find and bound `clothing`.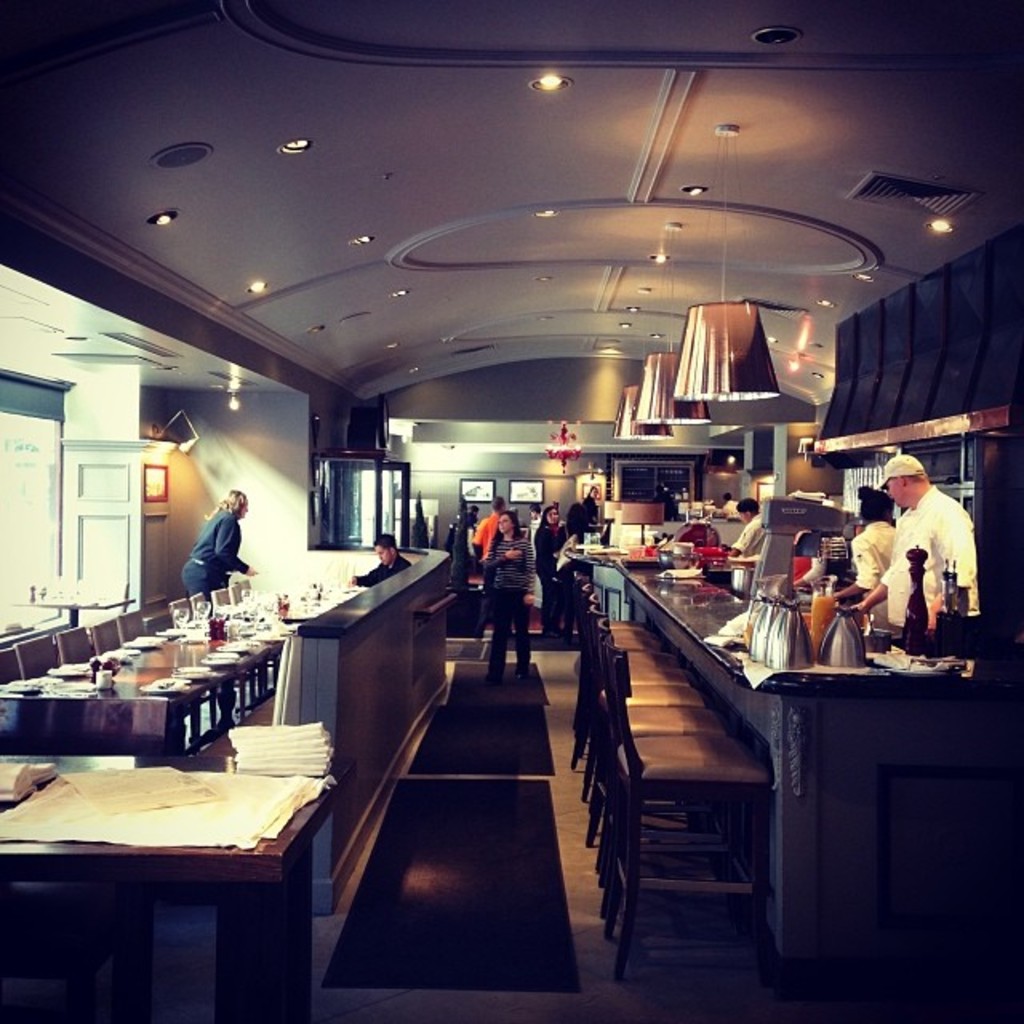
Bound: region(733, 507, 766, 547).
